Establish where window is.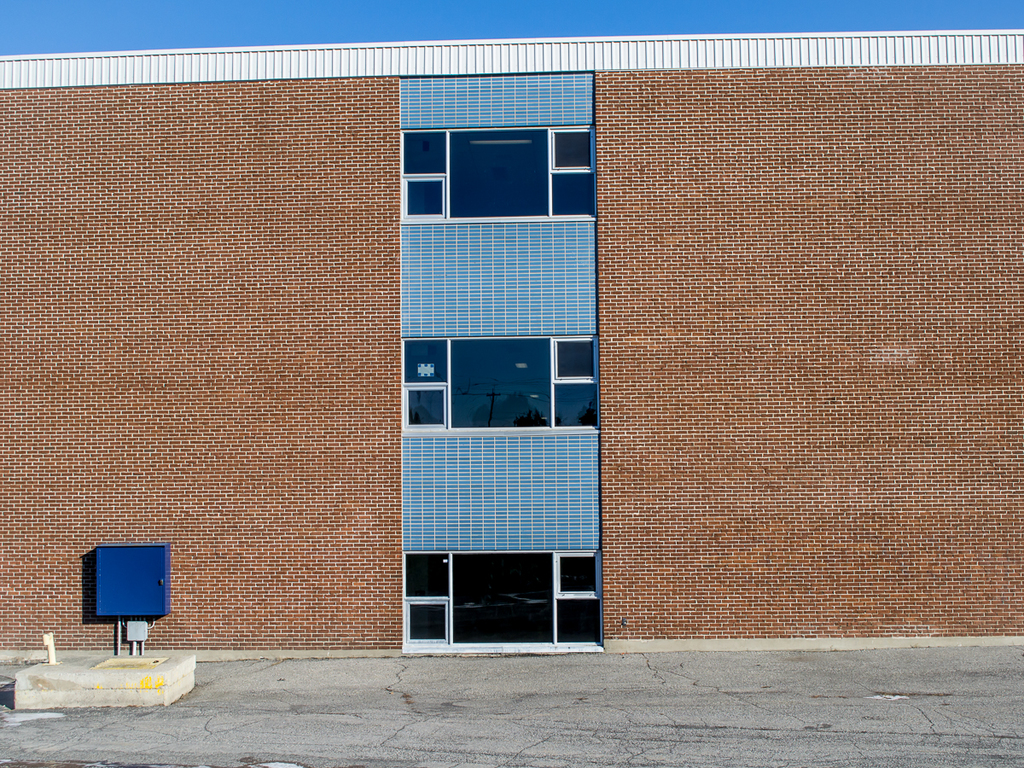
Established at box(404, 127, 596, 222).
